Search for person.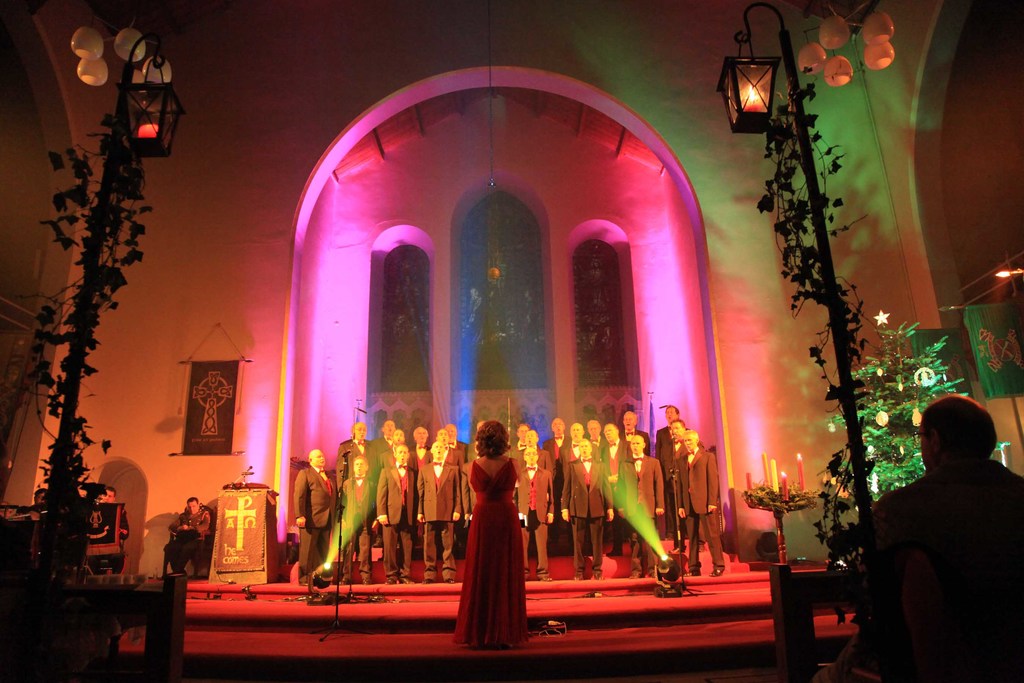
Found at <bbox>546, 420, 567, 473</bbox>.
